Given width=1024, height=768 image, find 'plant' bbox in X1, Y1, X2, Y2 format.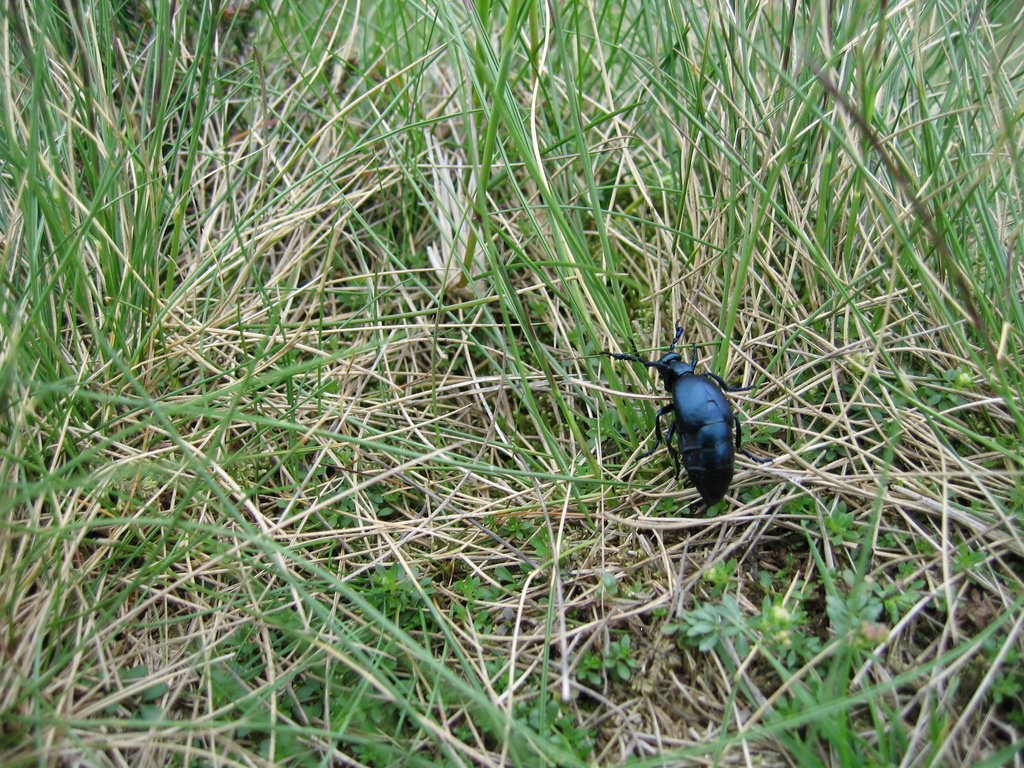
443, 559, 546, 643.
